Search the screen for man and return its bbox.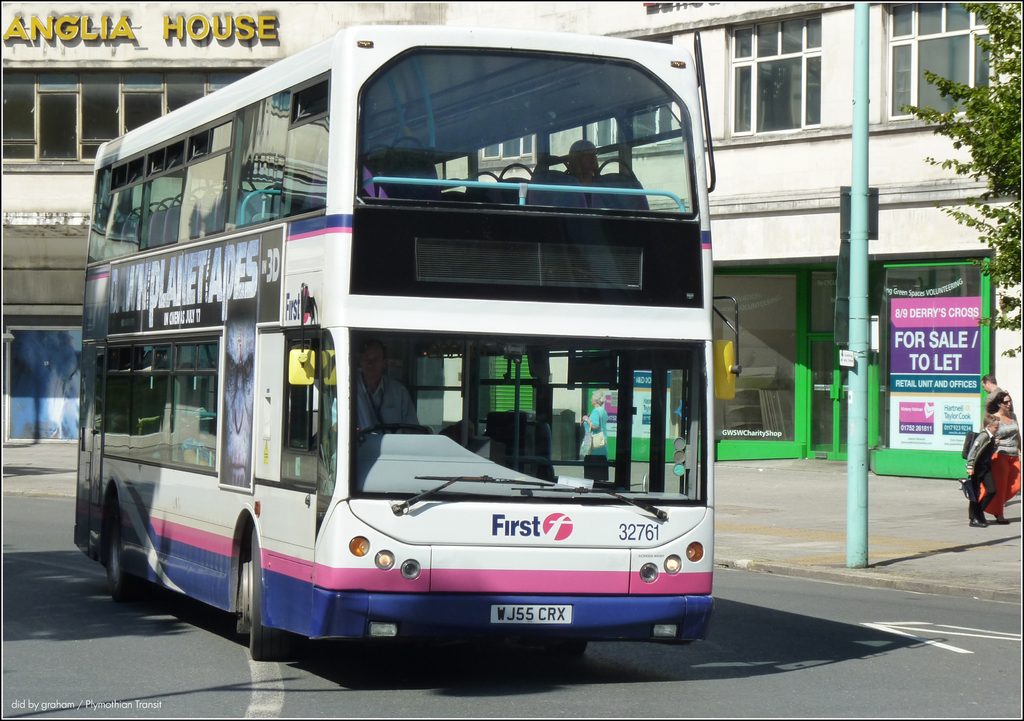
Found: (329,335,422,436).
